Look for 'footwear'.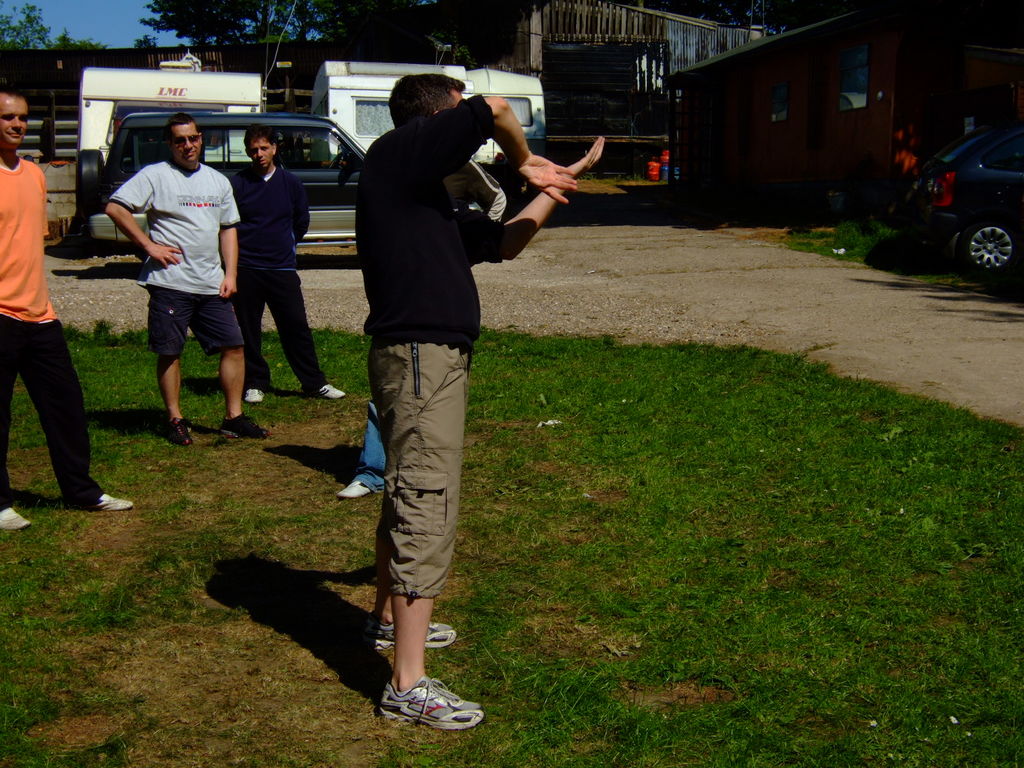
Found: locate(337, 481, 366, 500).
